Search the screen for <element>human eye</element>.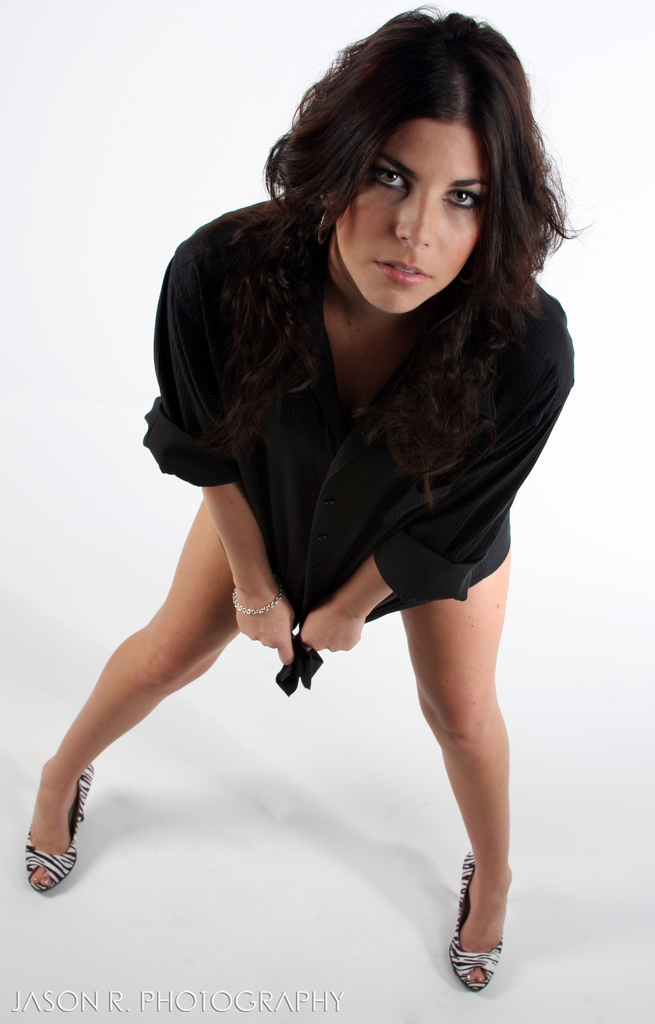
Found at region(437, 182, 481, 217).
